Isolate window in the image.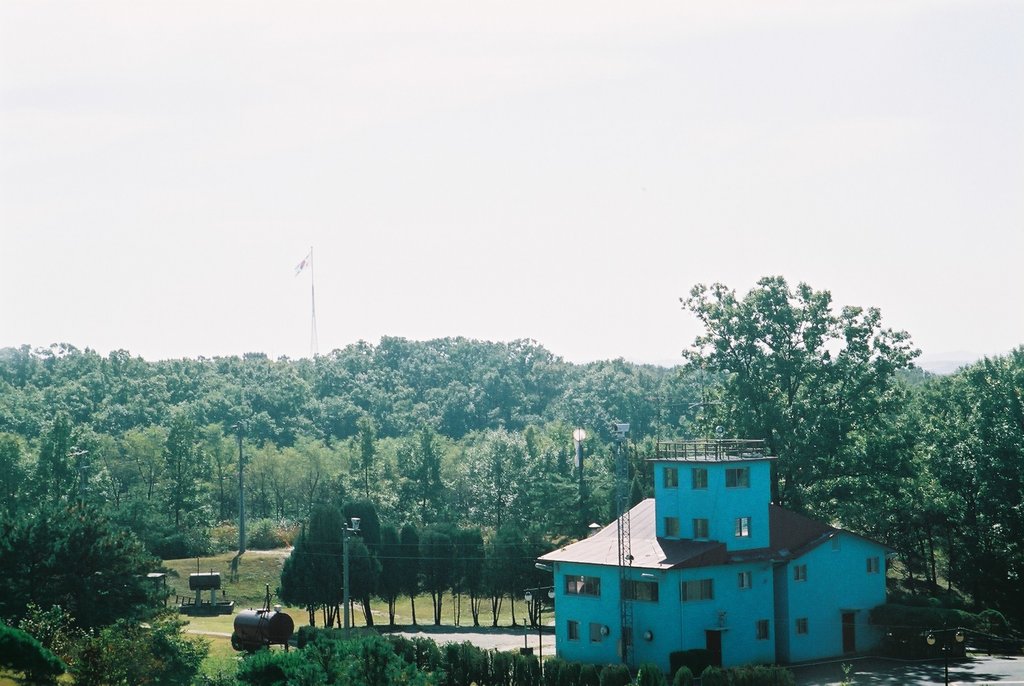
Isolated region: {"x1": 675, "y1": 579, "x2": 716, "y2": 598}.
